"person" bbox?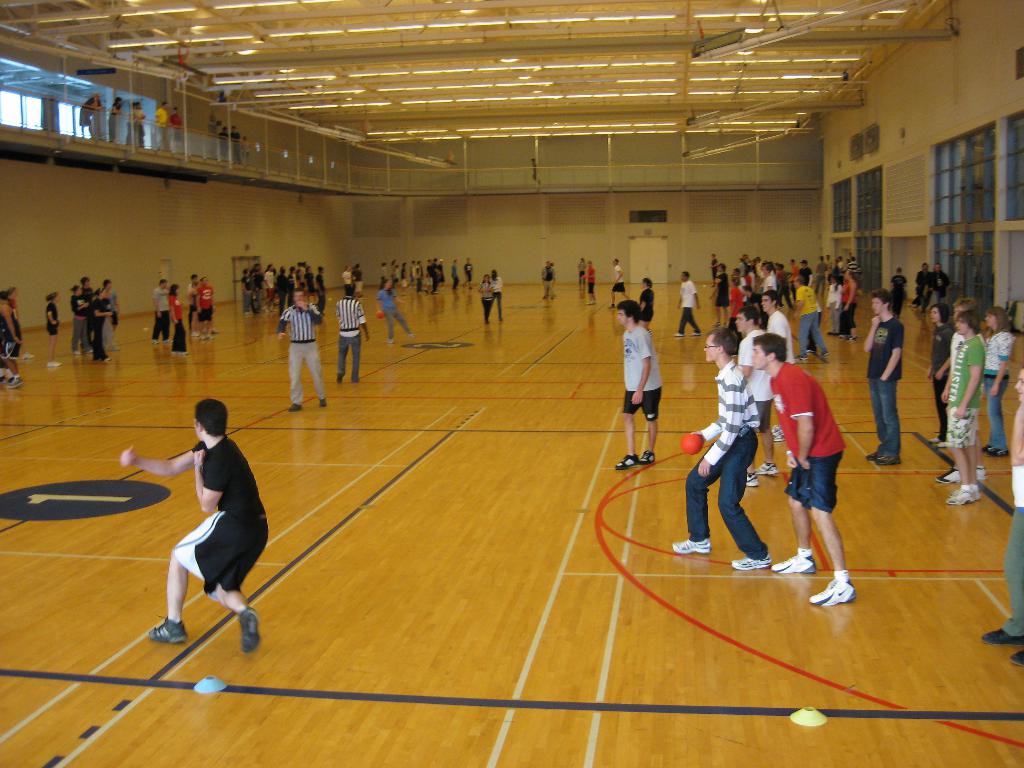
195, 275, 218, 340
